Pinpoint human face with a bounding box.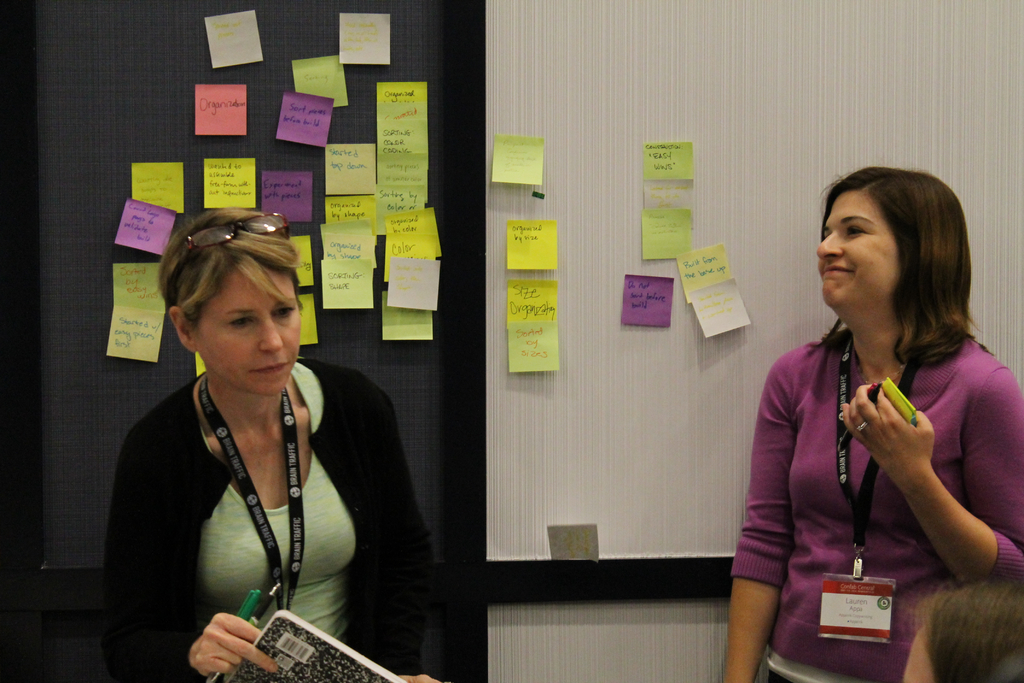
[817,191,900,309].
